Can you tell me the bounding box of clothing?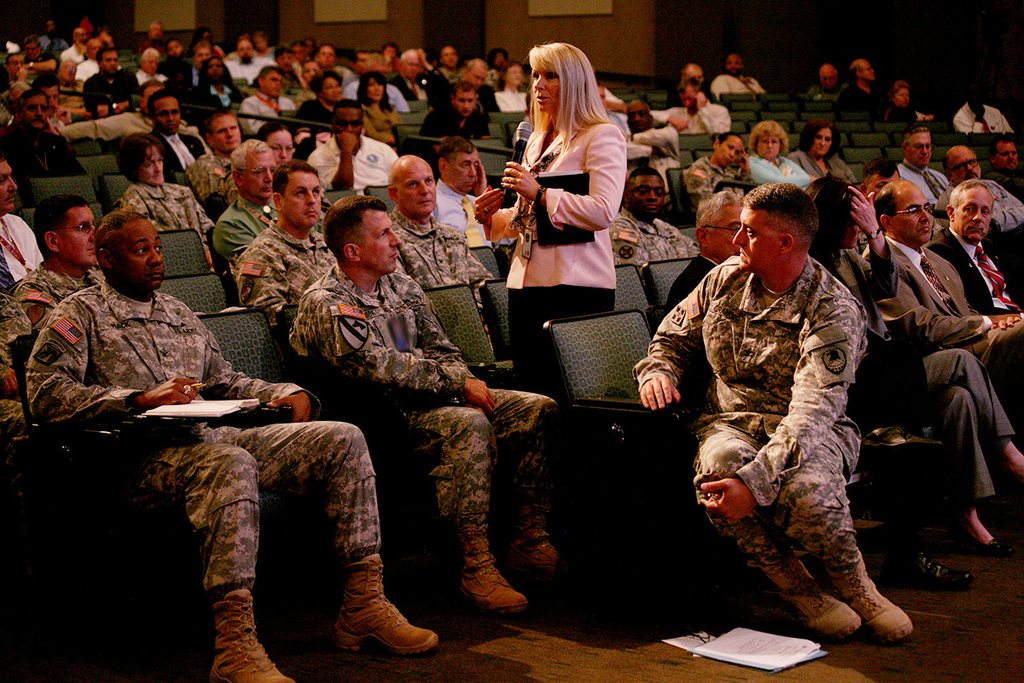
rect(360, 96, 396, 144).
